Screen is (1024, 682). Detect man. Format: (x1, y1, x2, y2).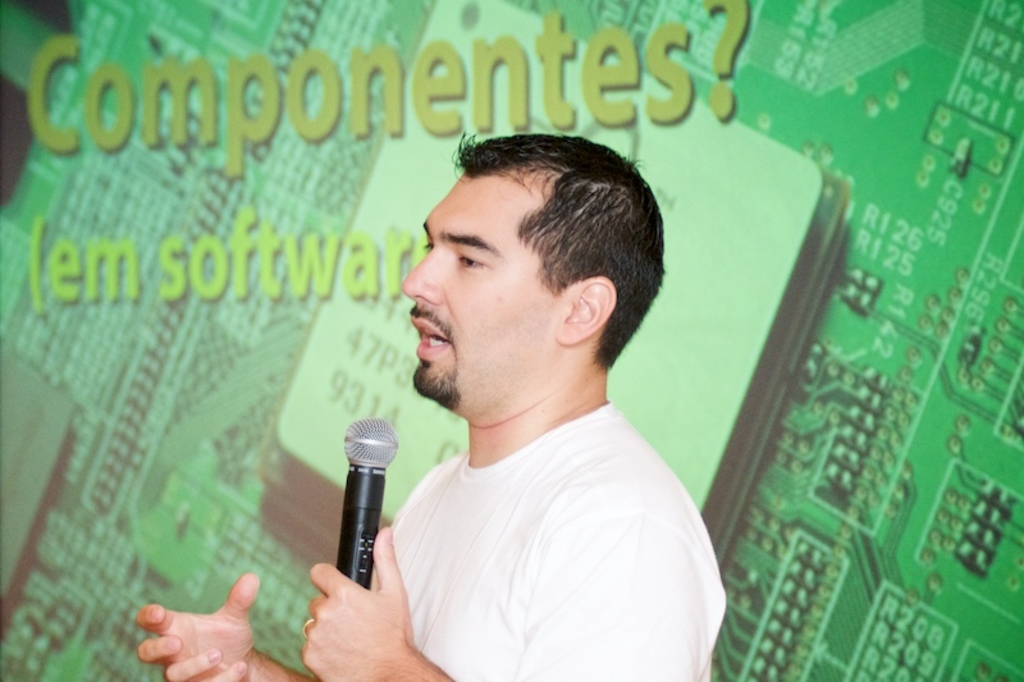
(136, 132, 728, 681).
